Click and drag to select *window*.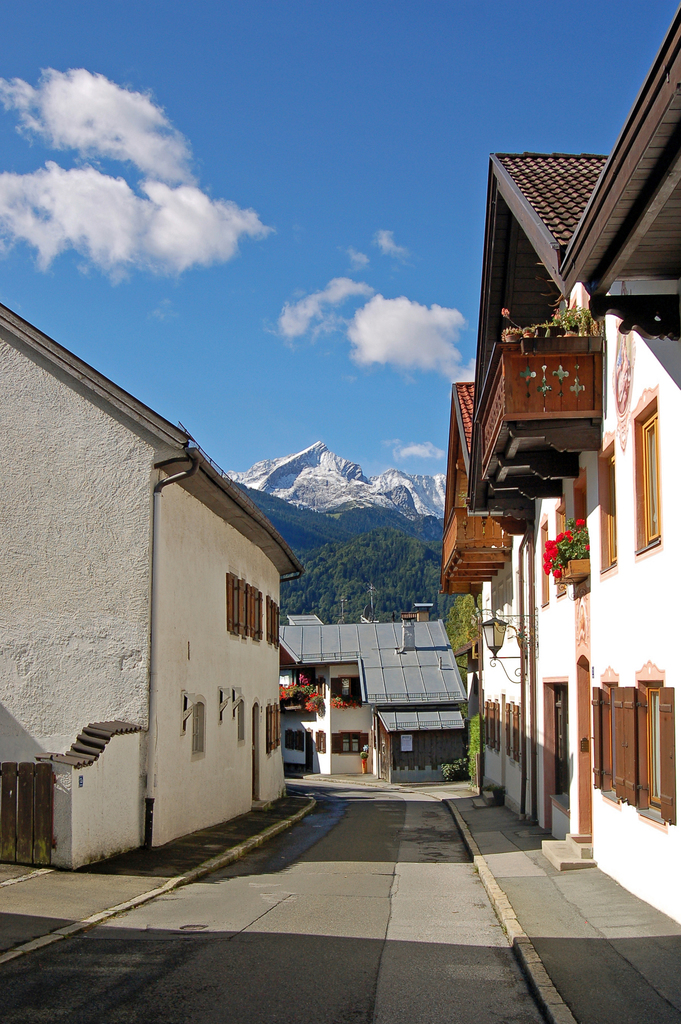
Selection: bbox=[268, 595, 273, 643].
